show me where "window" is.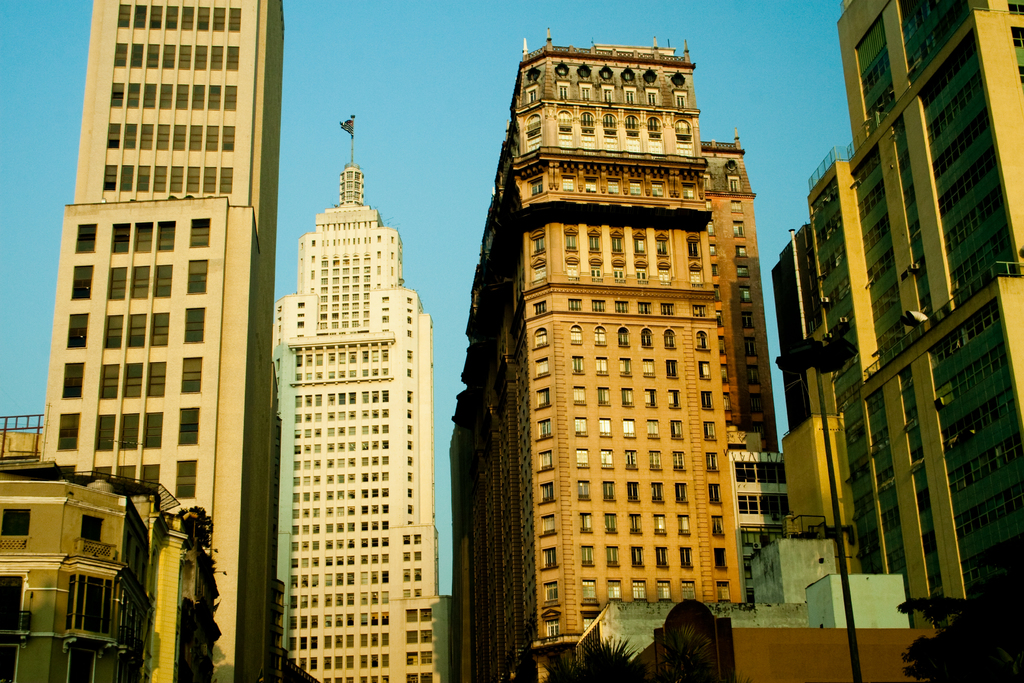
"window" is at box(132, 47, 145, 68).
